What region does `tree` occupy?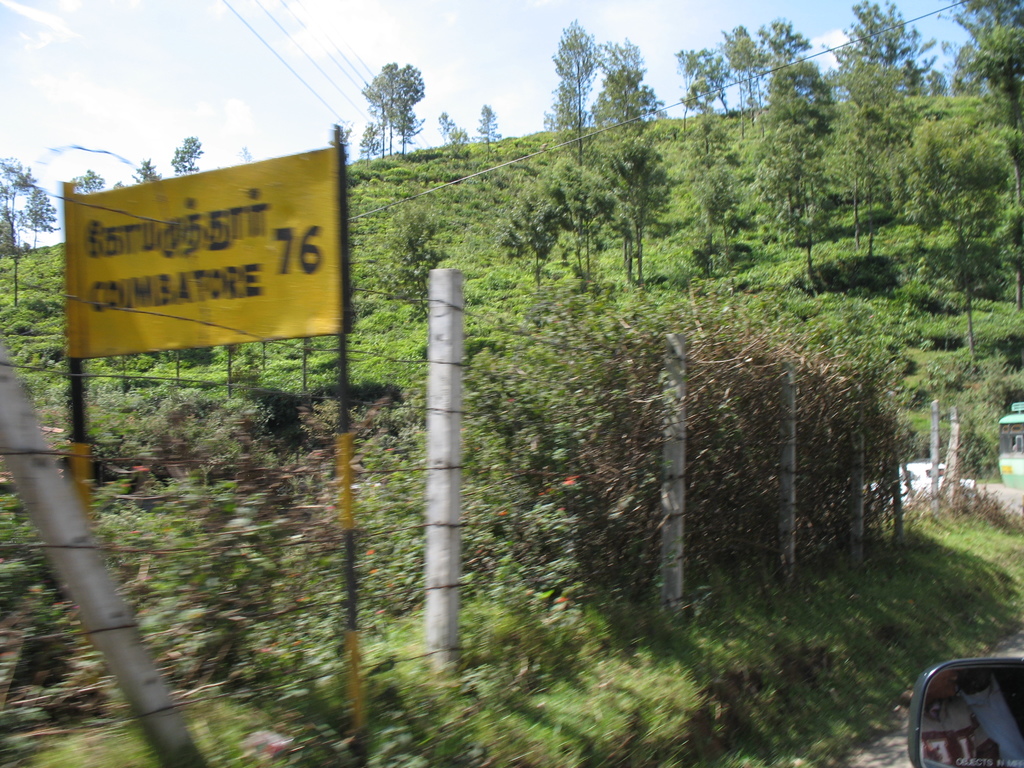
detection(347, 48, 429, 141).
